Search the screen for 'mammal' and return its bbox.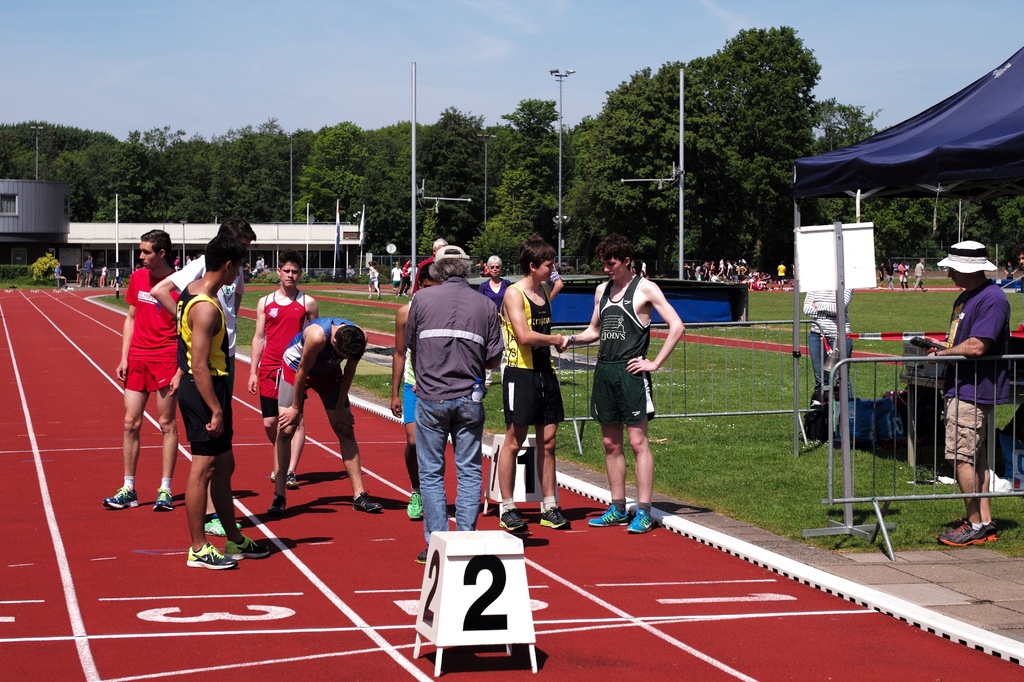
Found: (101, 264, 109, 282).
